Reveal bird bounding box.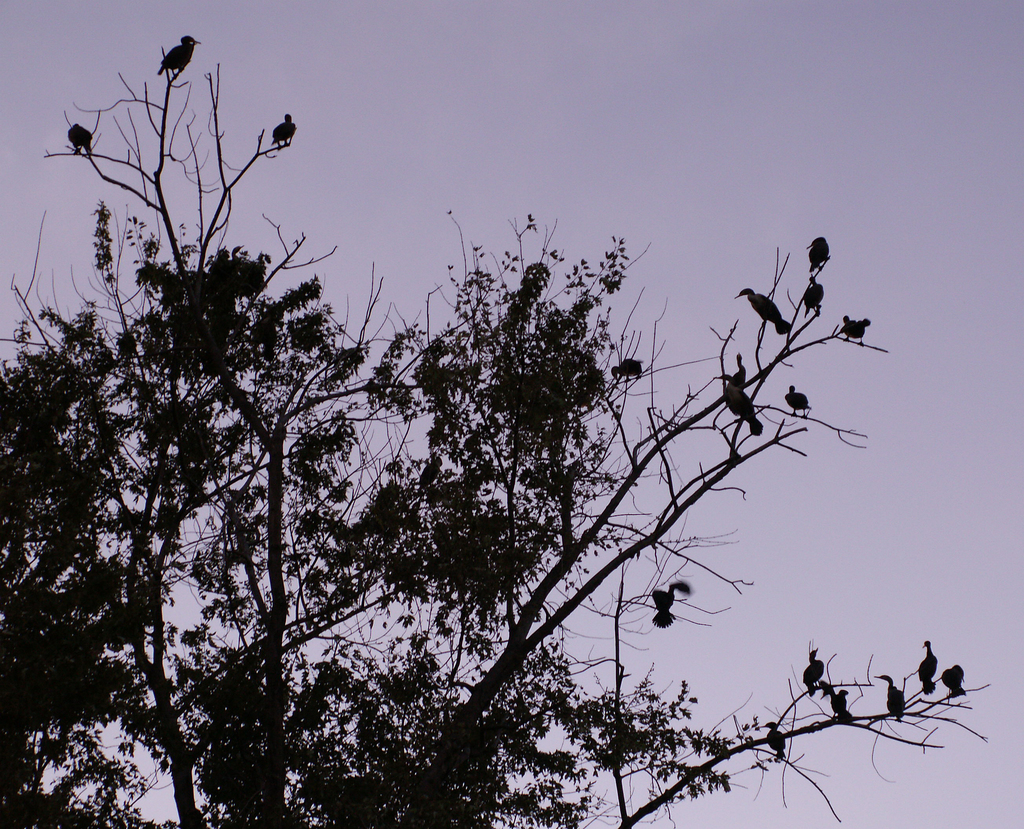
Revealed: crop(645, 579, 692, 630).
